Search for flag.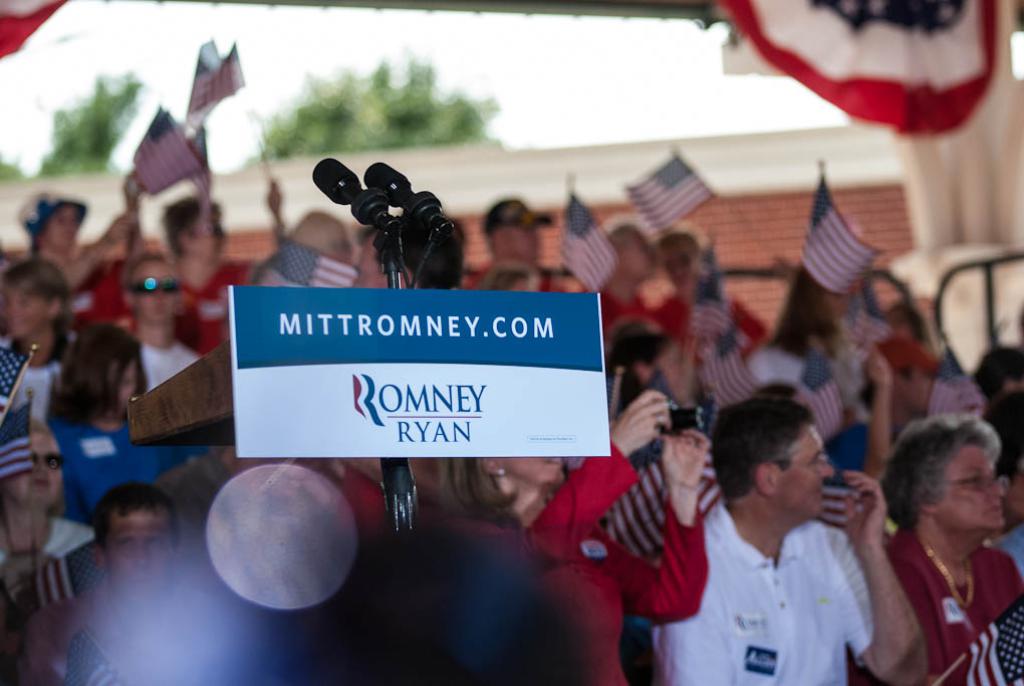
Found at BBox(184, 34, 222, 125).
